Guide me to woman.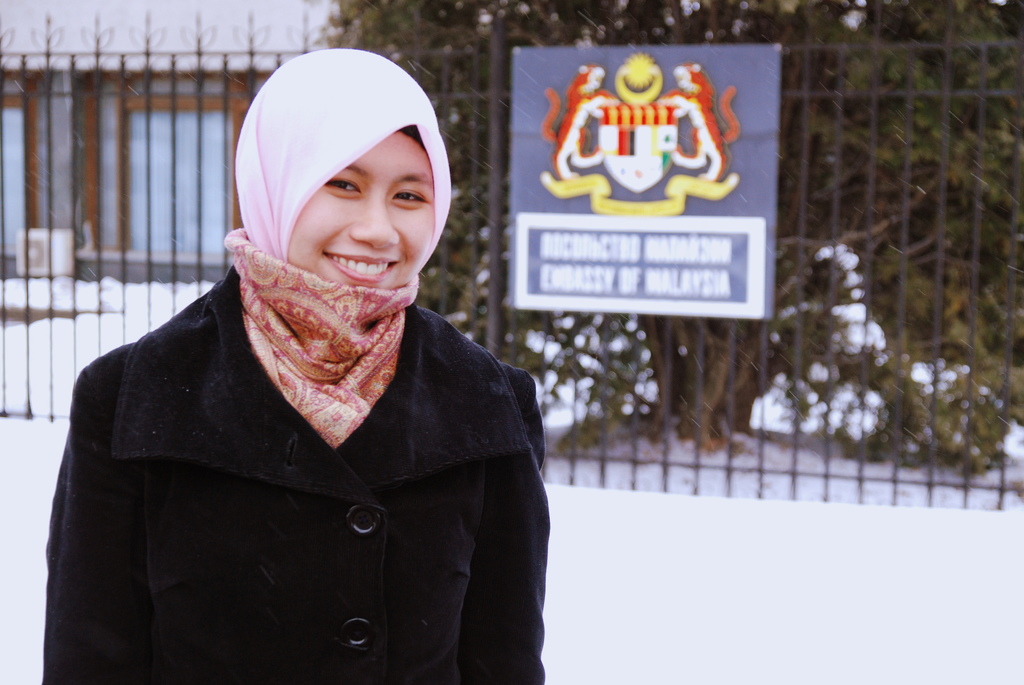
Guidance: (left=37, top=67, right=584, bottom=684).
